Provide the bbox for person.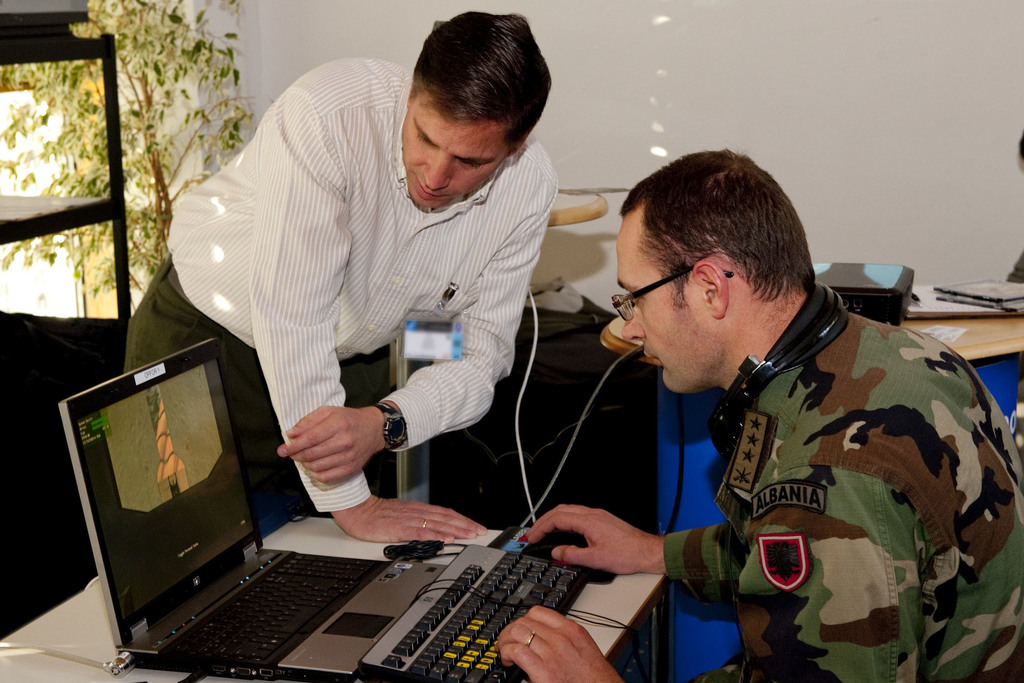
495:150:1023:682.
